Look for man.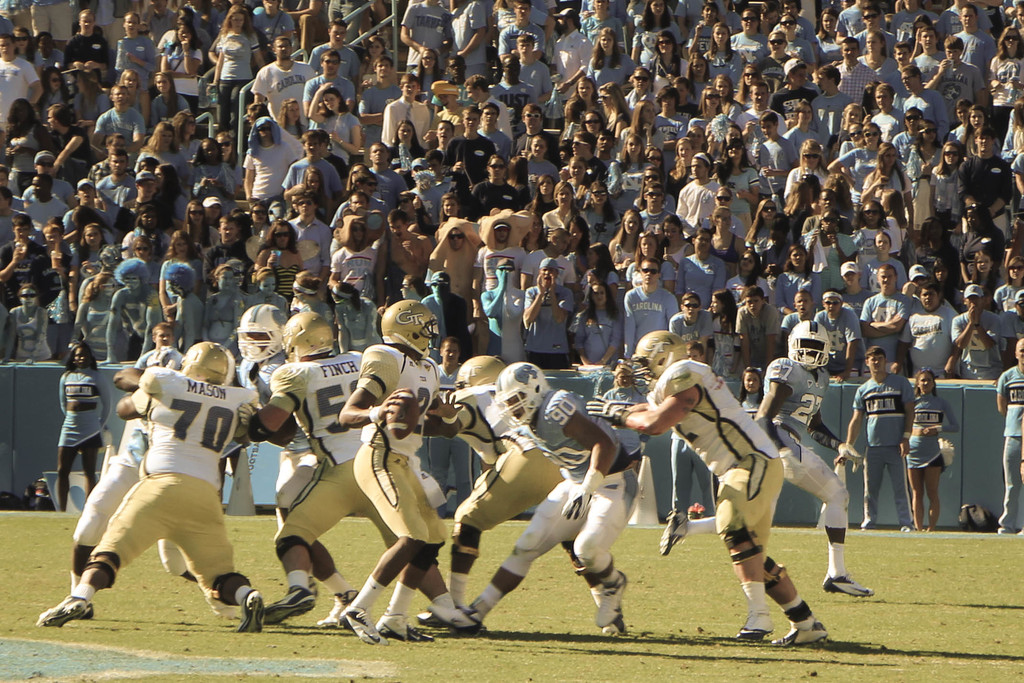
Found: pyautogui.locateOnScreen(401, 0, 450, 67).
